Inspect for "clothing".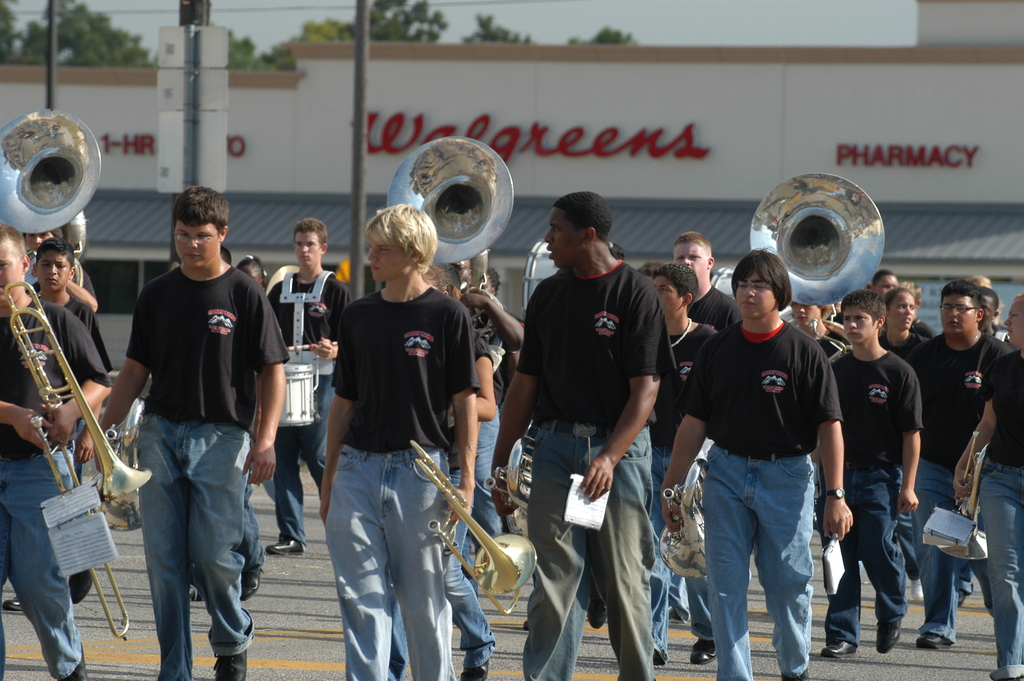
Inspection: box=[311, 247, 488, 646].
